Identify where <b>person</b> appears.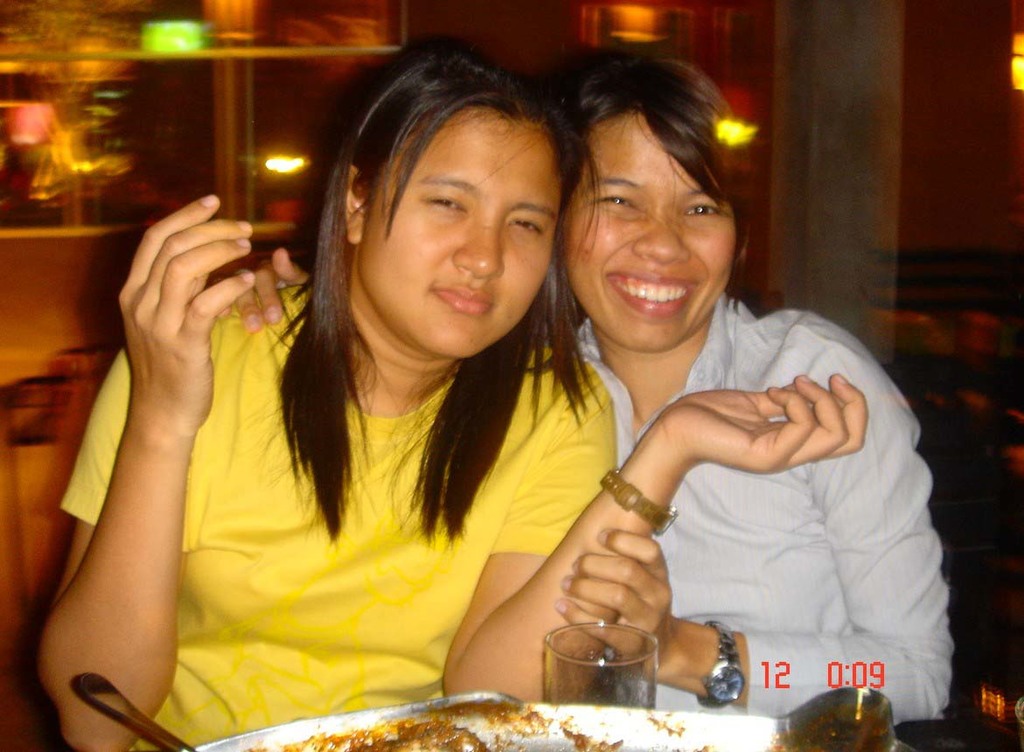
Appears at 208, 49, 958, 728.
